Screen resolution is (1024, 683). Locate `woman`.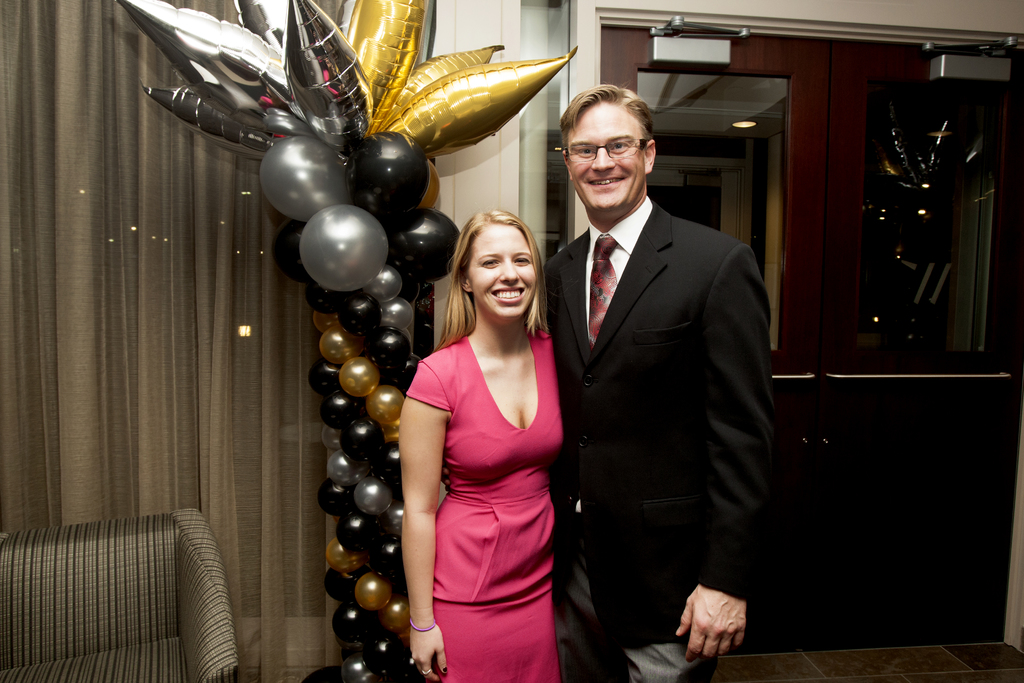
<region>406, 210, 594, 682</region>.
